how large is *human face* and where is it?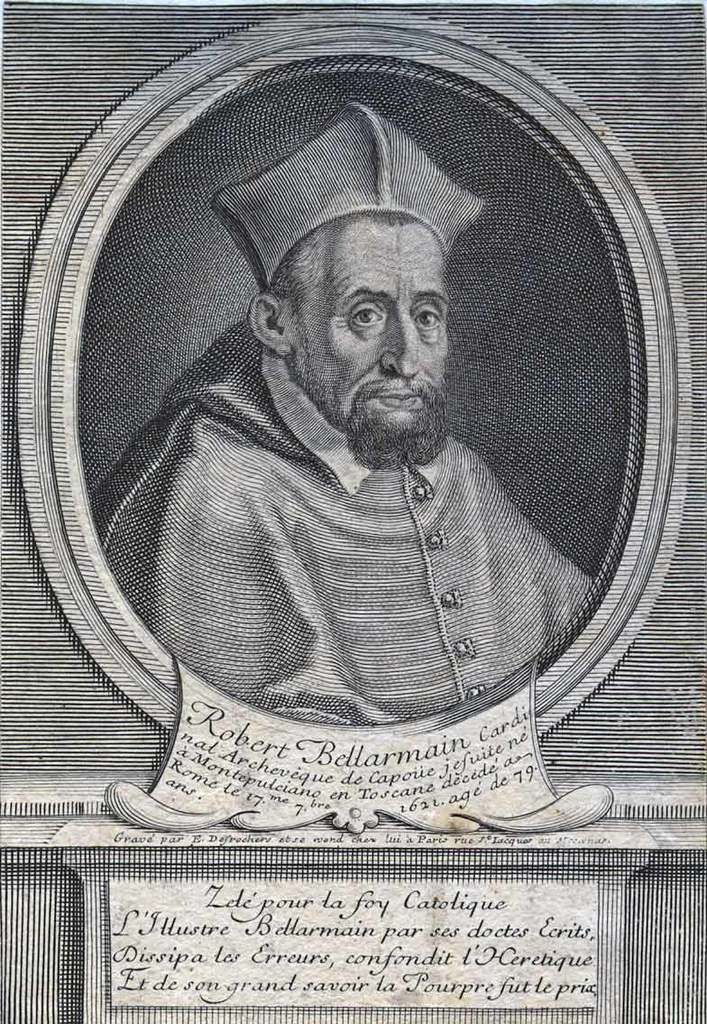
Bounding box: left=289, top=206, right=455, bottom=471.
